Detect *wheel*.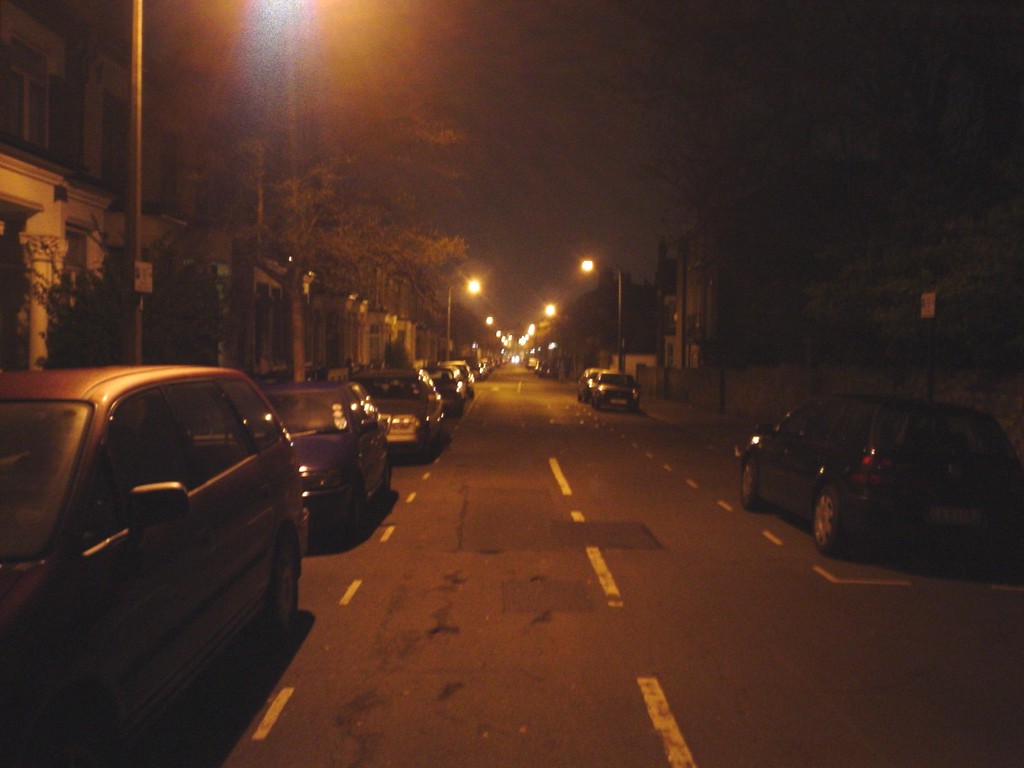
Detected at locate(582, 397, 586, 403).
